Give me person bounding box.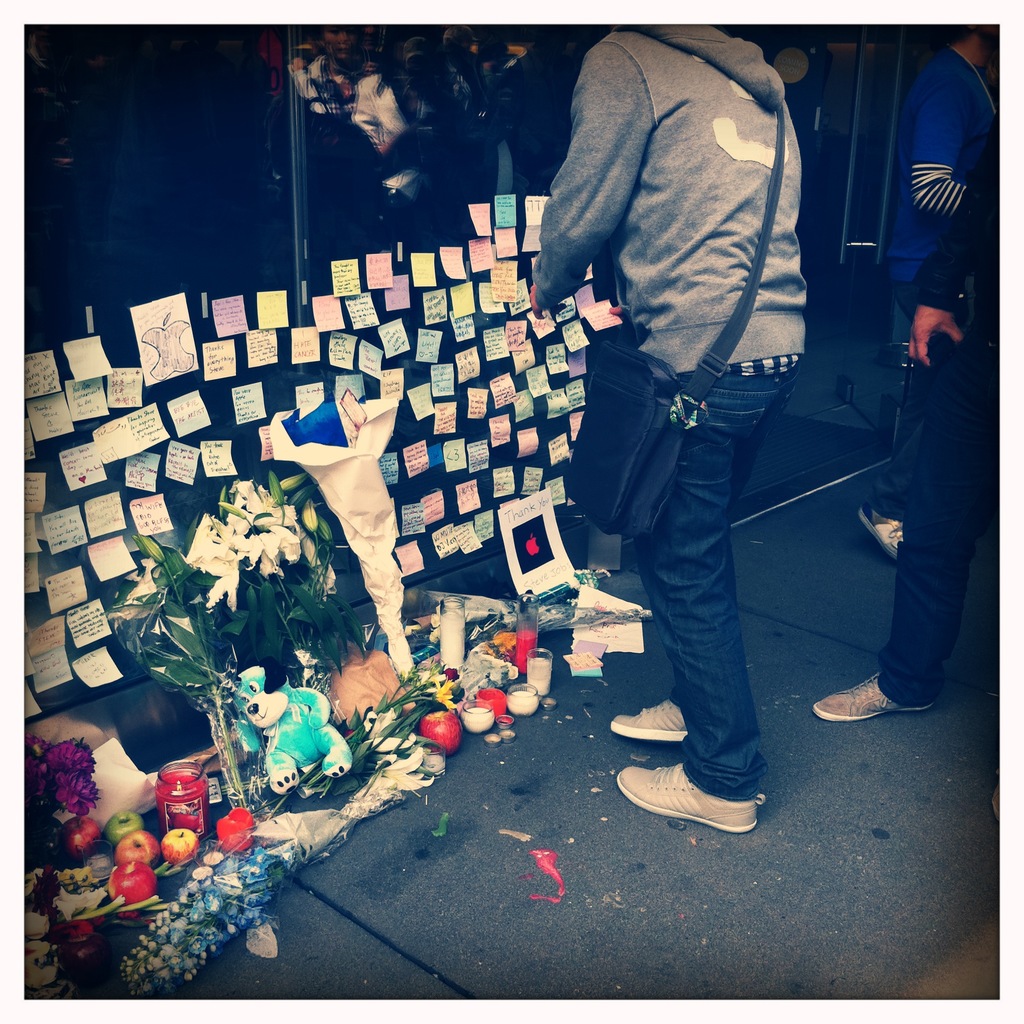
[x1=813, y1=138, x2=1006, y2=725].
